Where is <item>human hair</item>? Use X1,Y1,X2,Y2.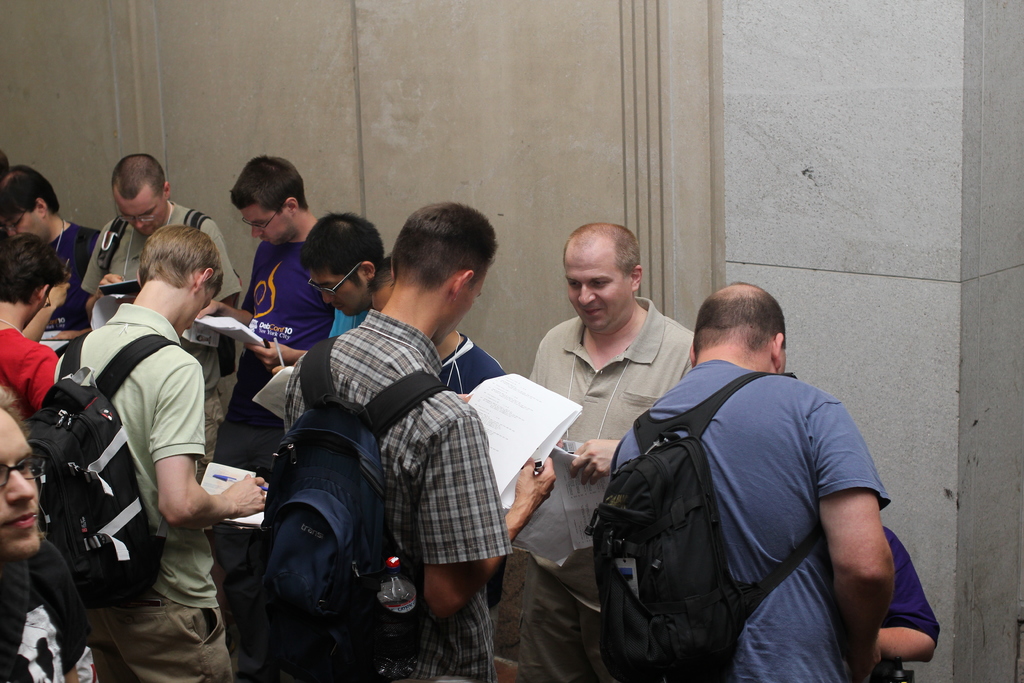
300,209,386,289.
